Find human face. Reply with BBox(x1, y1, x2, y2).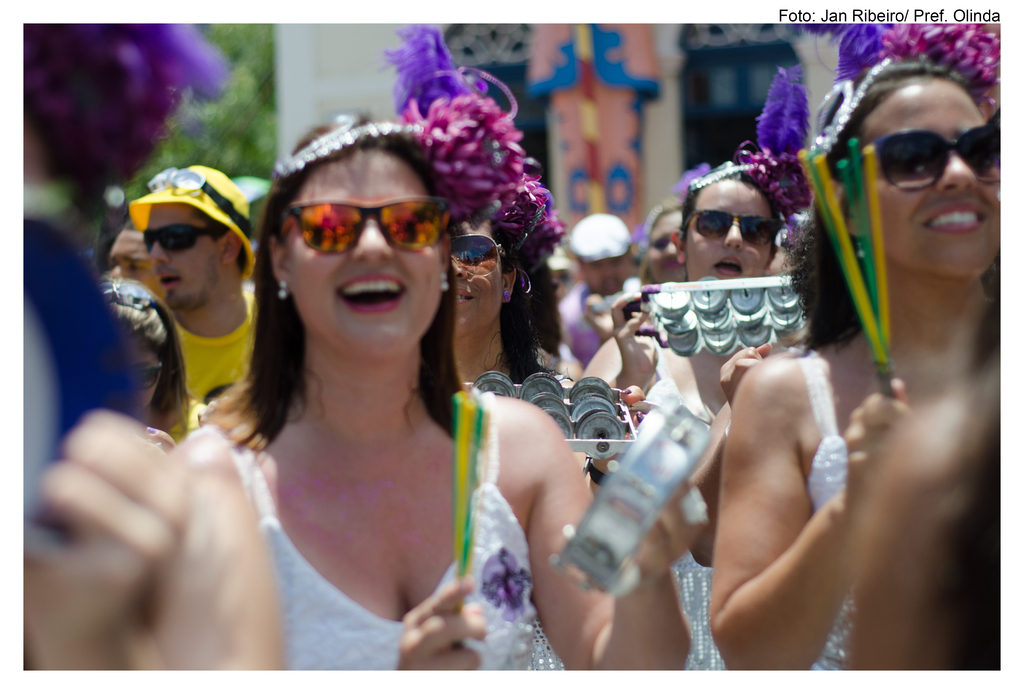
BBox(589, 250, 627, 300).
